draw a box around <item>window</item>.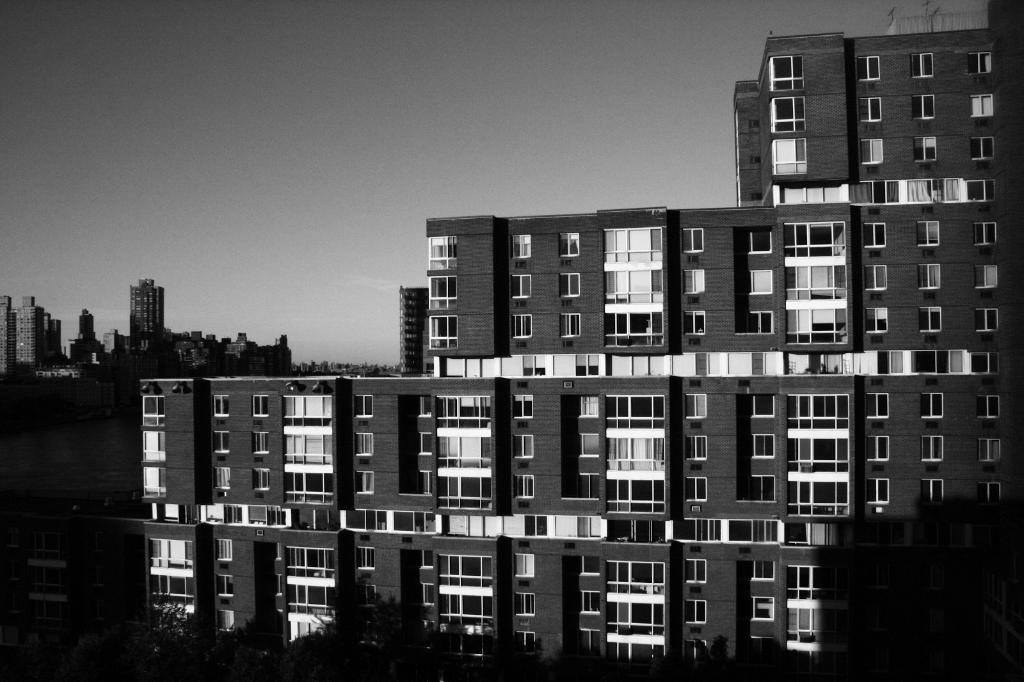
{"x1": 522, "y1": 516, "x2": 548, "y2": 543}.
